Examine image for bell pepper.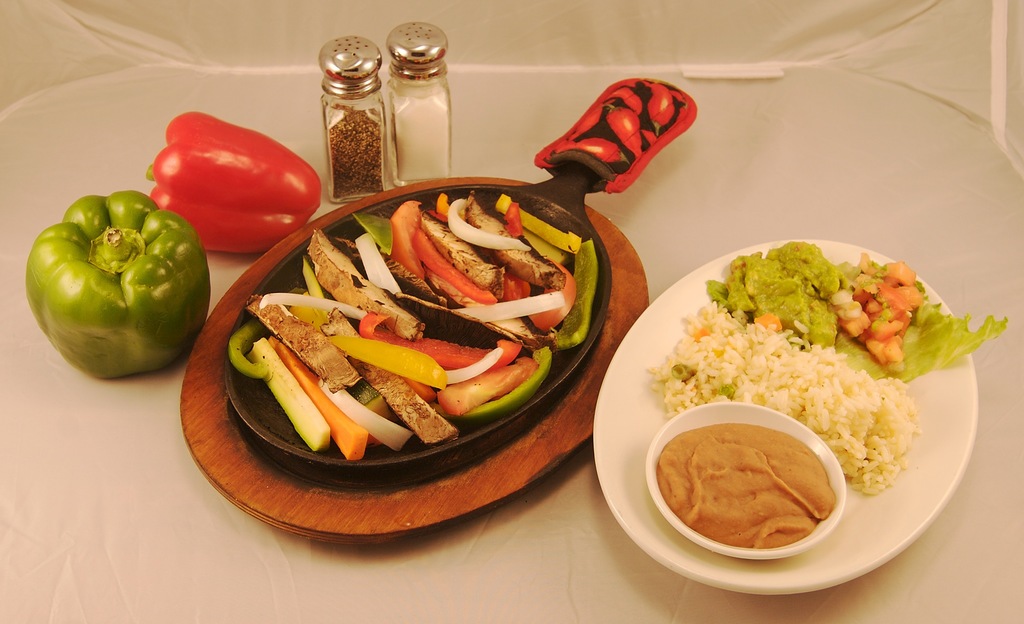
Examination result: (x1=148, y1=113, x2=321, y2=250).
